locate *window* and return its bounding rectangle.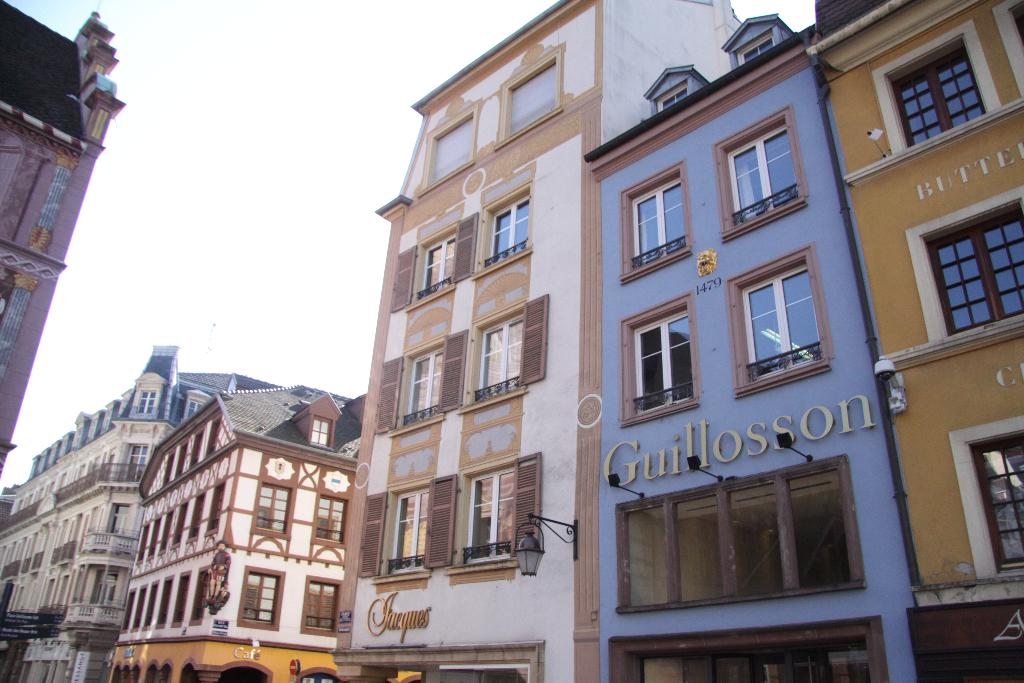
[420,231,456,295].
